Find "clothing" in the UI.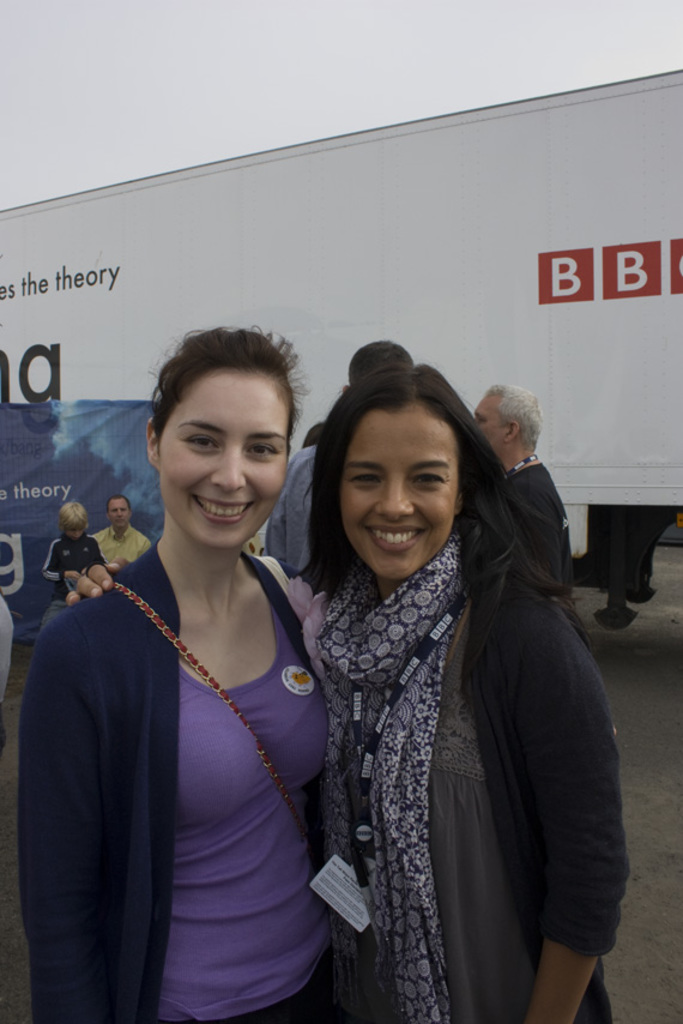
UI element at [left=503, top=462, right=574, bottom=586].
